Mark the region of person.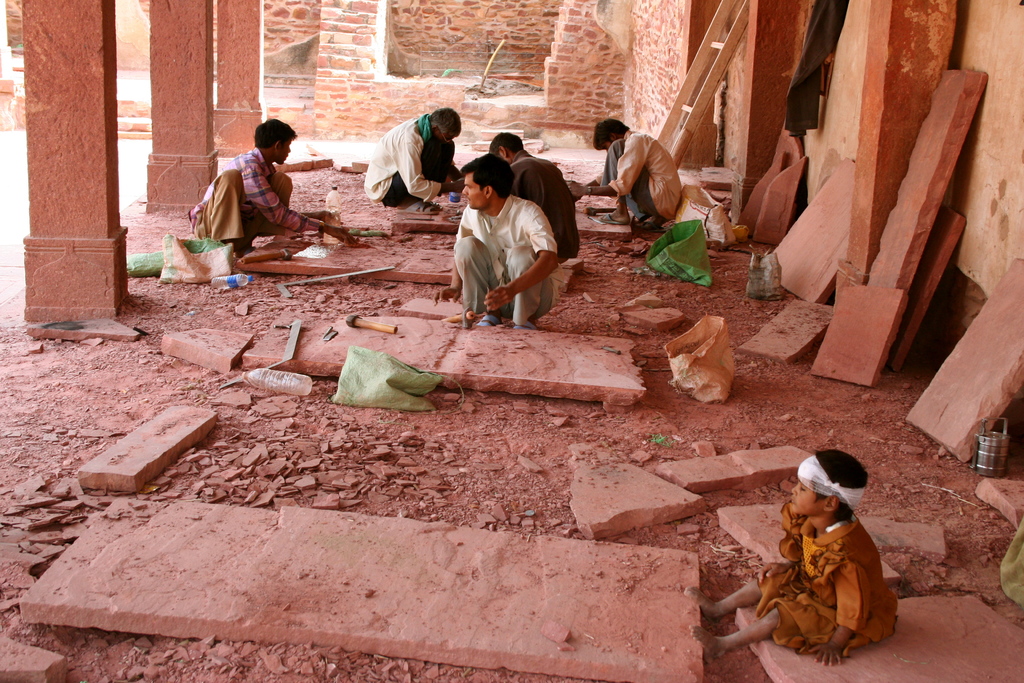
Region: [left=686, top=451, right=895, bottom=666].
